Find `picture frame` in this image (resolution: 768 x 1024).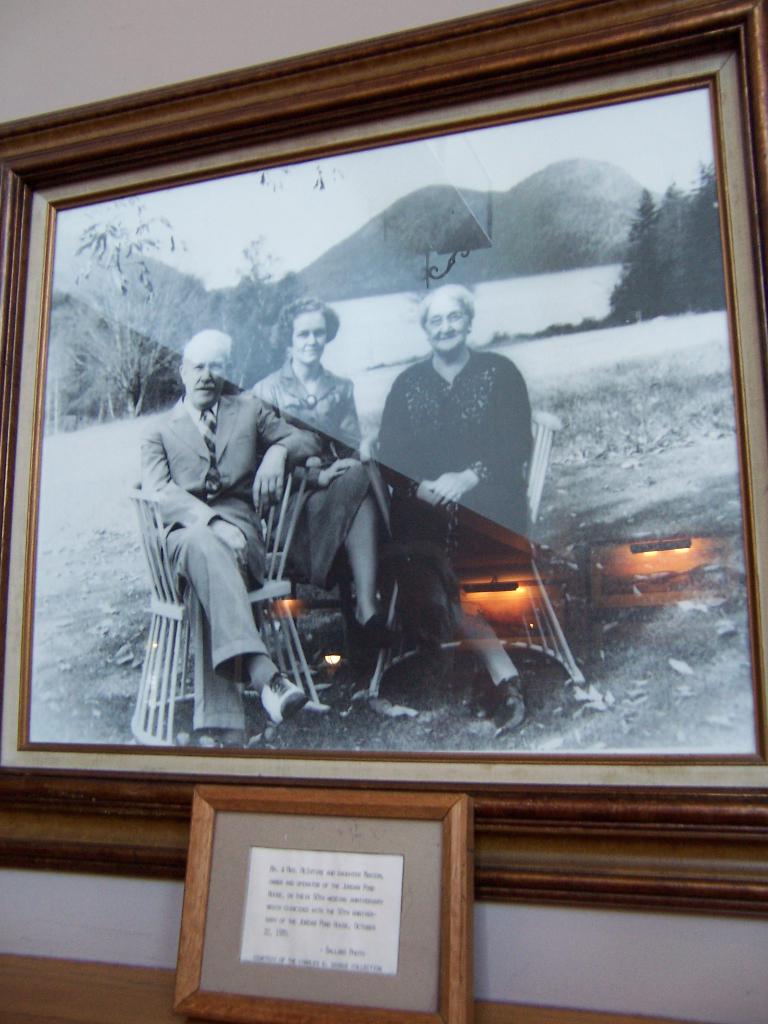
box(170, 785, 476, 1018).
